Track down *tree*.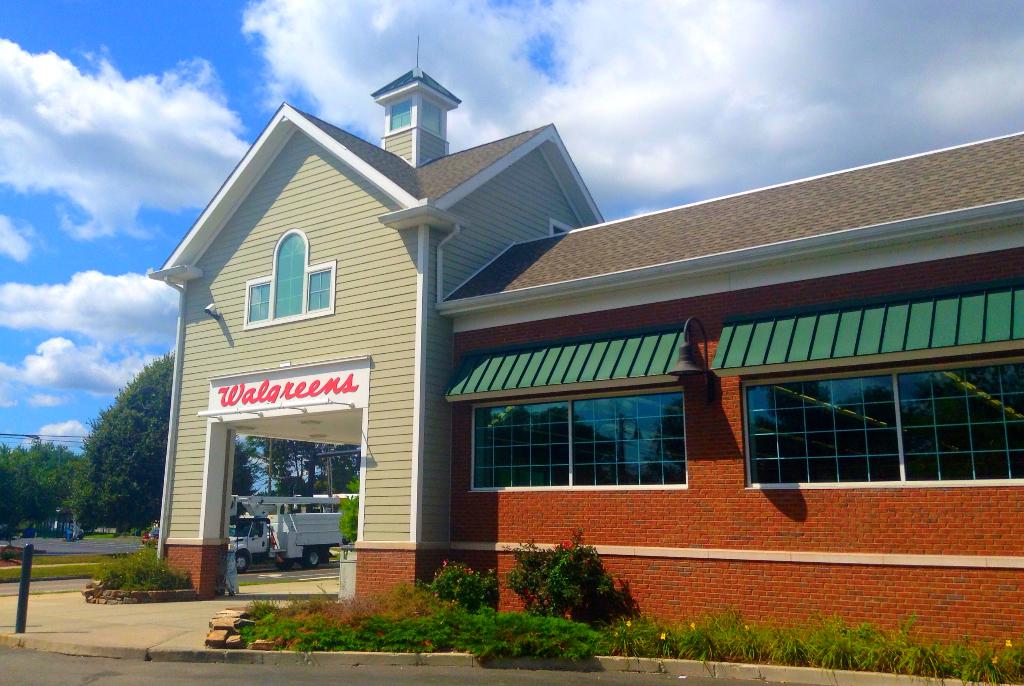
Tracked to select_region(0, 437, 77, 529).
